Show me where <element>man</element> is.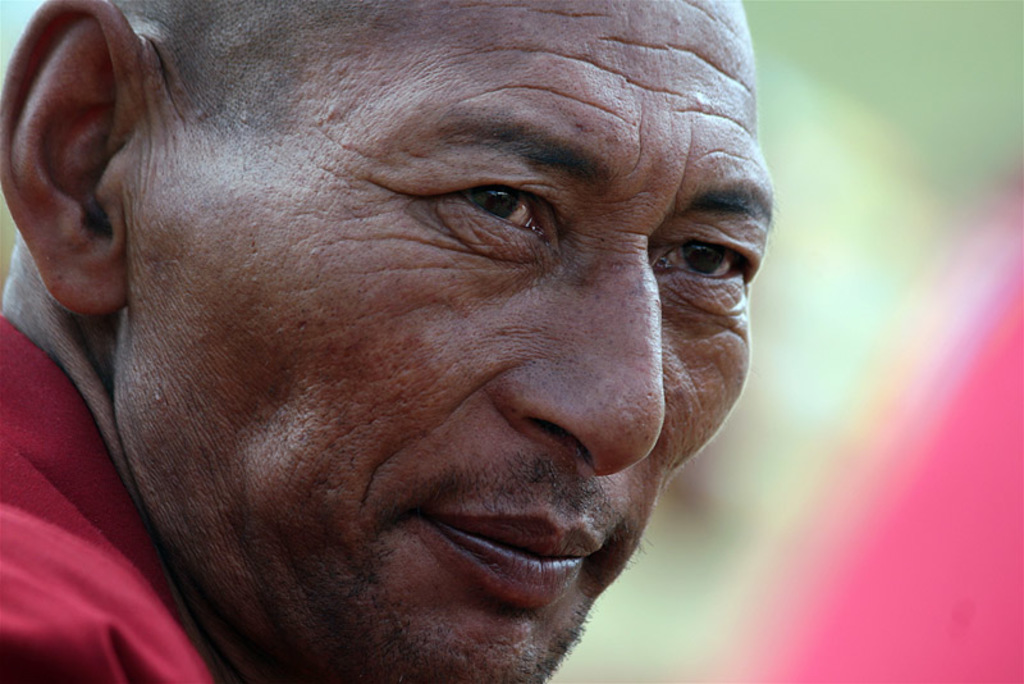
<element>man</element> is at [left=0, top=0, right=840, bottom=683].
